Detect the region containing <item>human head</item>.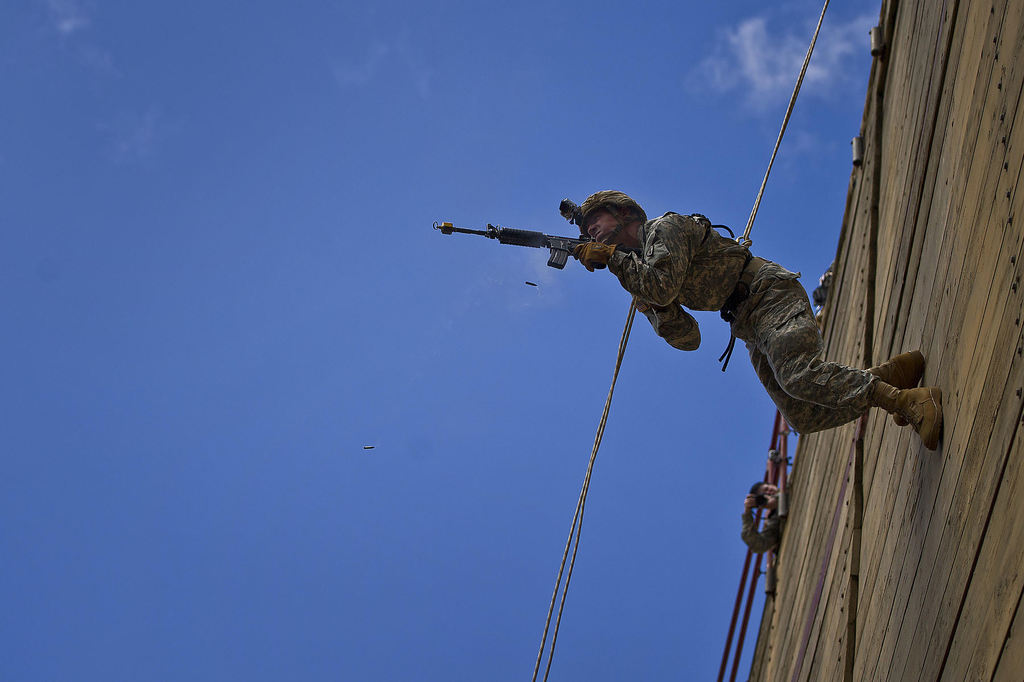
(left=578, top=186, right=650, bottom=279).
